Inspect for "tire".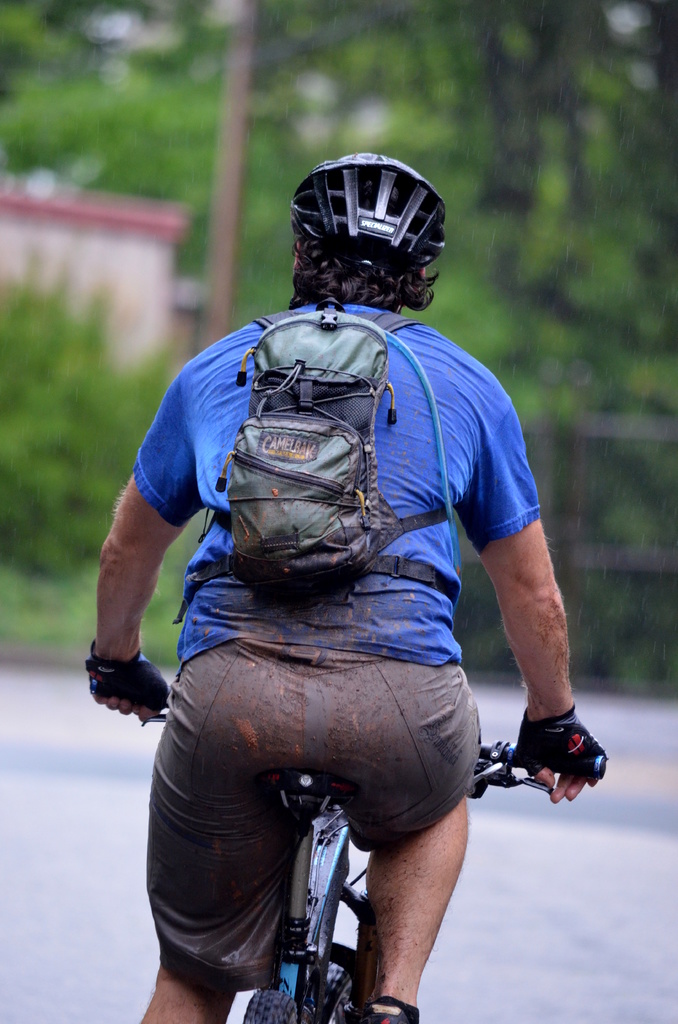
Inspection: bbox=[327, 967, 364, 1023].
